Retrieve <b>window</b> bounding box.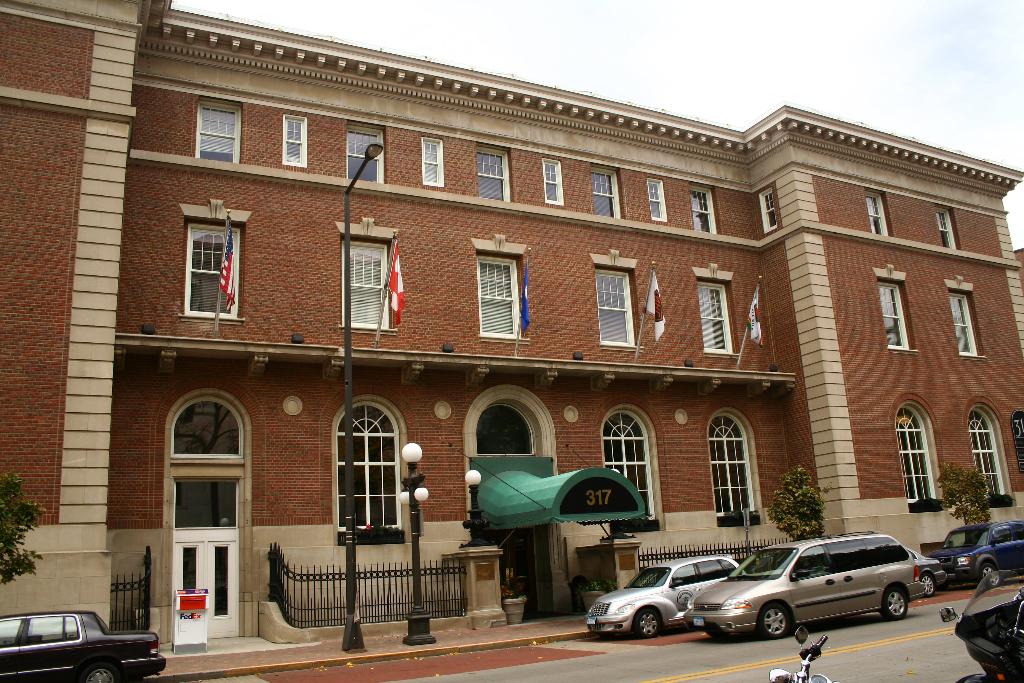
Bounding box: box(868, 267, 920, 352).
